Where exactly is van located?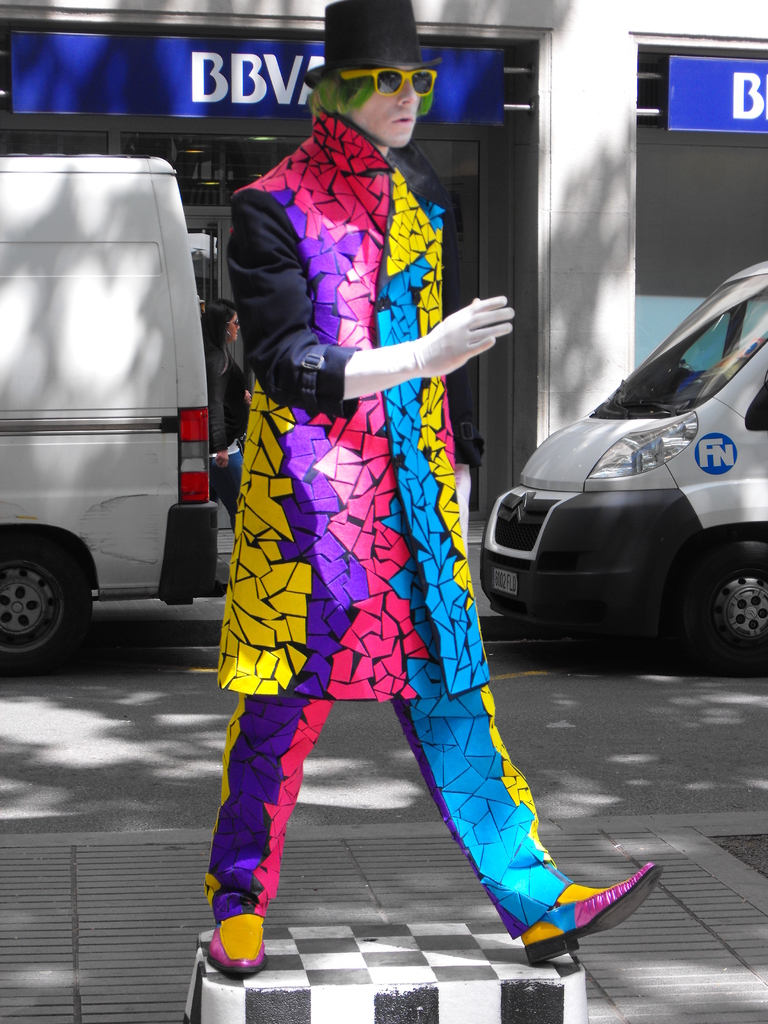
Its bounding box is locate(478, 256, 767, 681).
